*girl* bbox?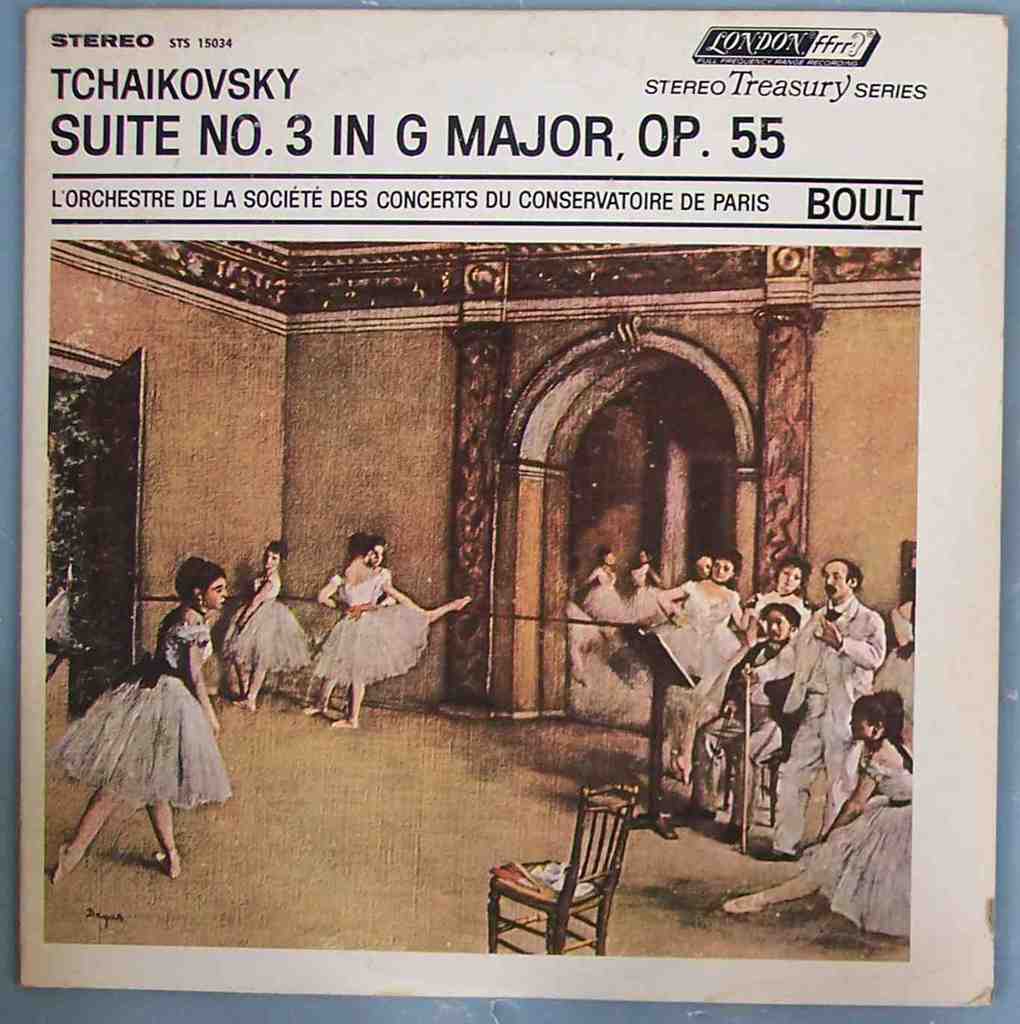
detection(217, 540, 316, 716)
